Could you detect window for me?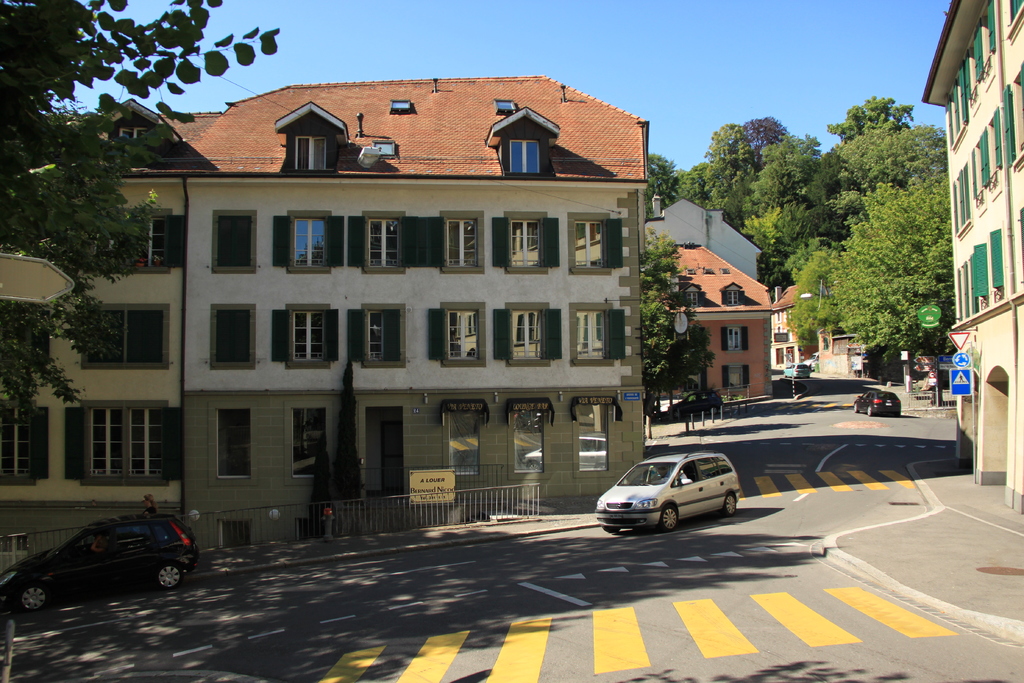
Detection result: 508 142 538 180.
